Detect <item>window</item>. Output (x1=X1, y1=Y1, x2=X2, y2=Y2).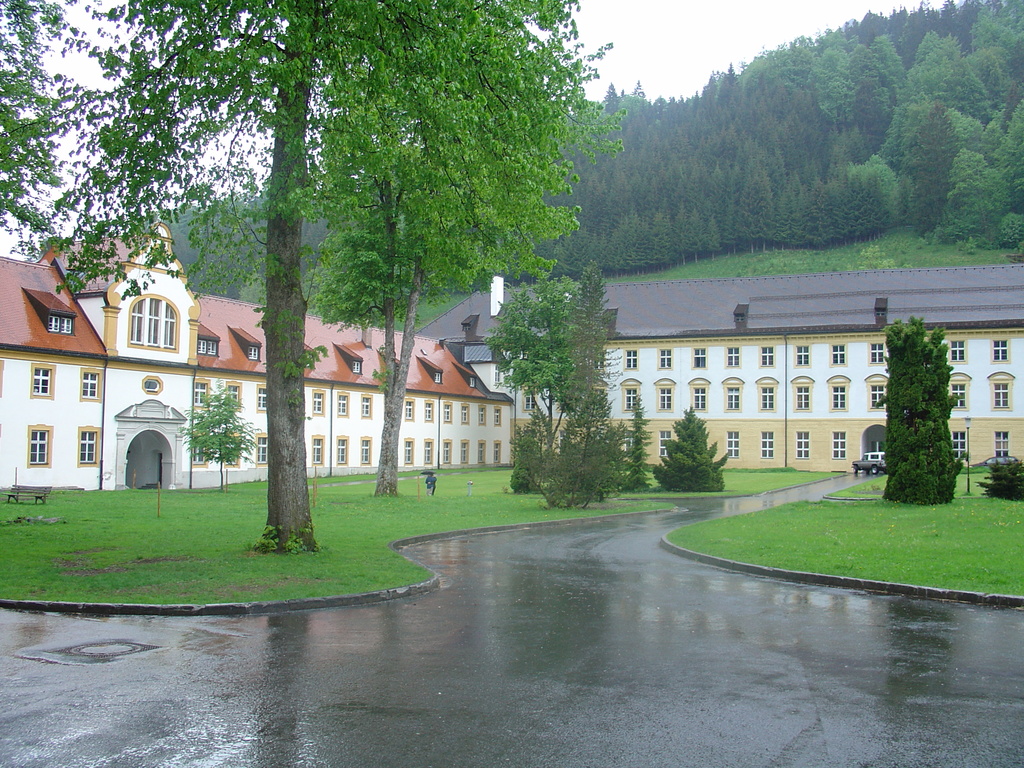
(x1=797, y1=430, x2=812, y2=460).
